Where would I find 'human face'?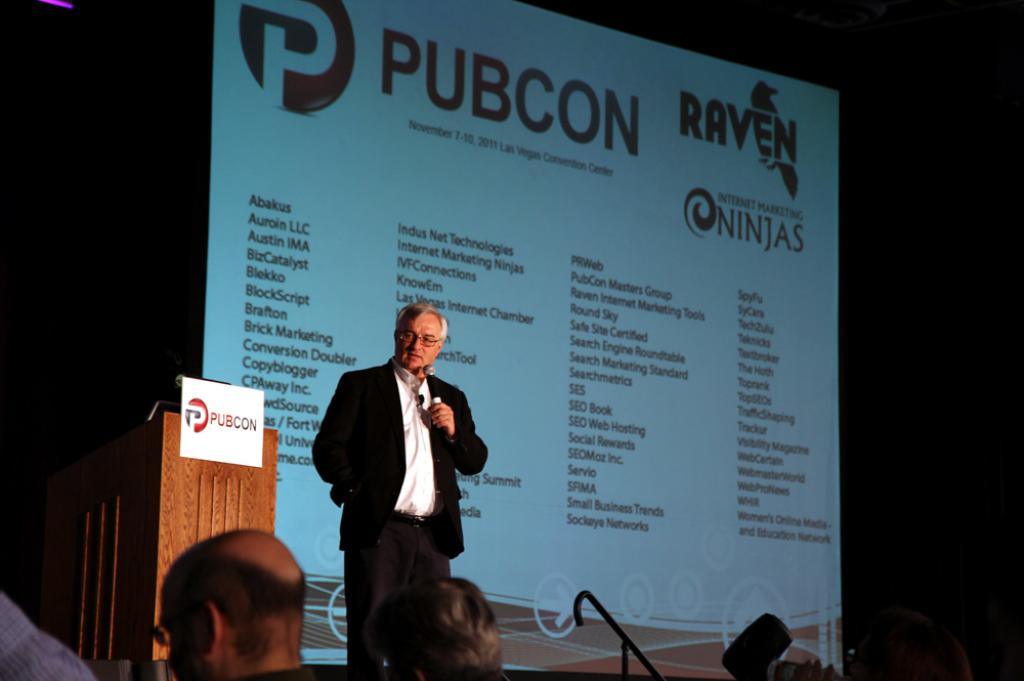
At x1=401, y1=310, x2=444, y2=370.
